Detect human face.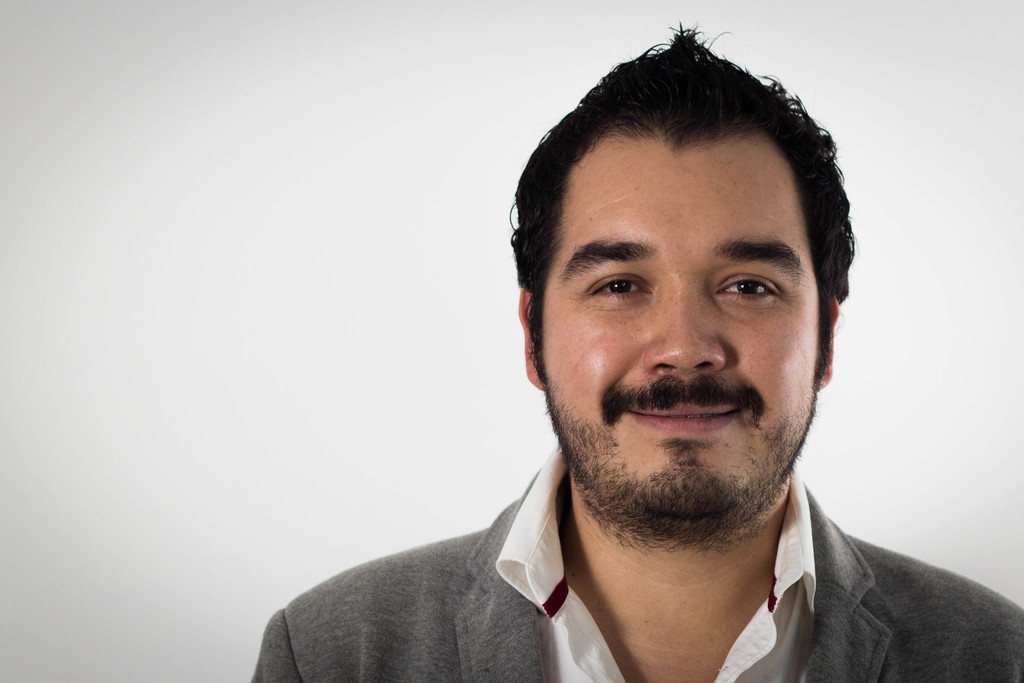
Detected at detection(531, 83, 834, 555).
